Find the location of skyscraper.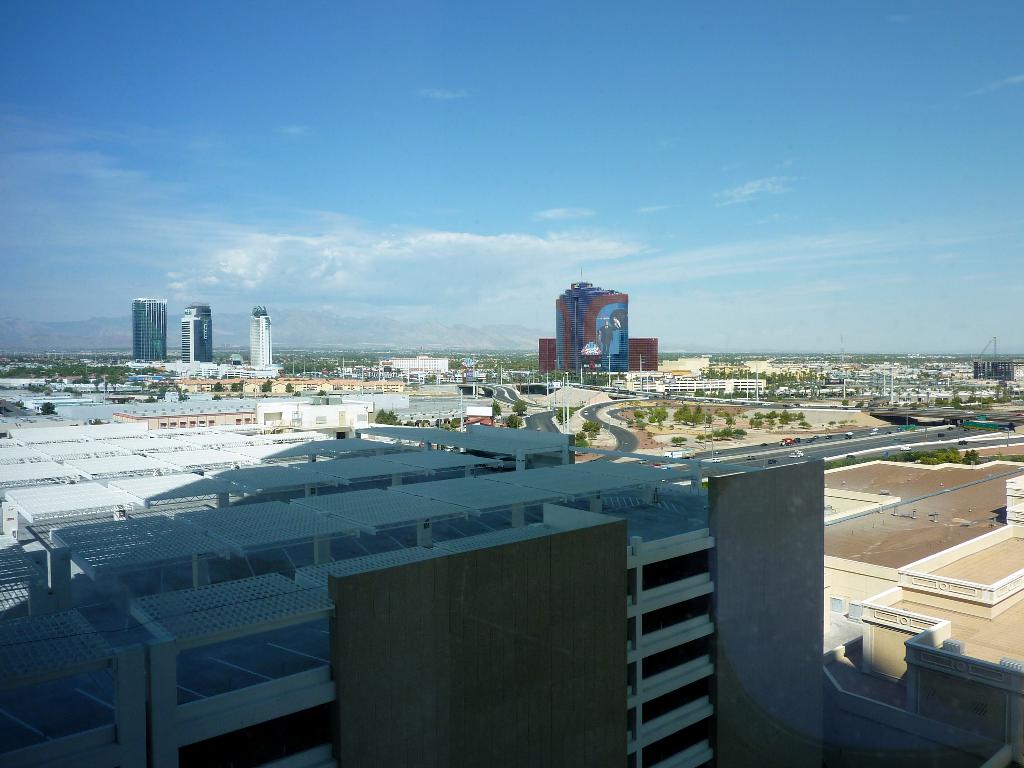
Location: <bbox>248, 311, 271, 369</bbox>.
